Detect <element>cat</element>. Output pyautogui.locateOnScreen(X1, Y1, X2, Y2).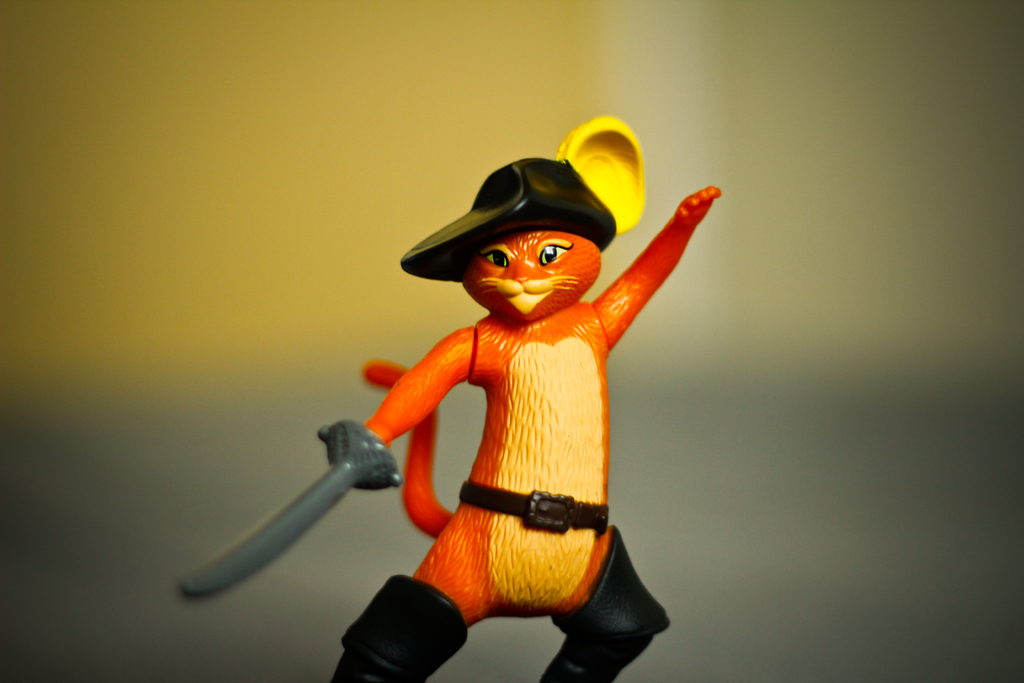
pyautogui.locateOnScreen(324, 189, 719, 682).
